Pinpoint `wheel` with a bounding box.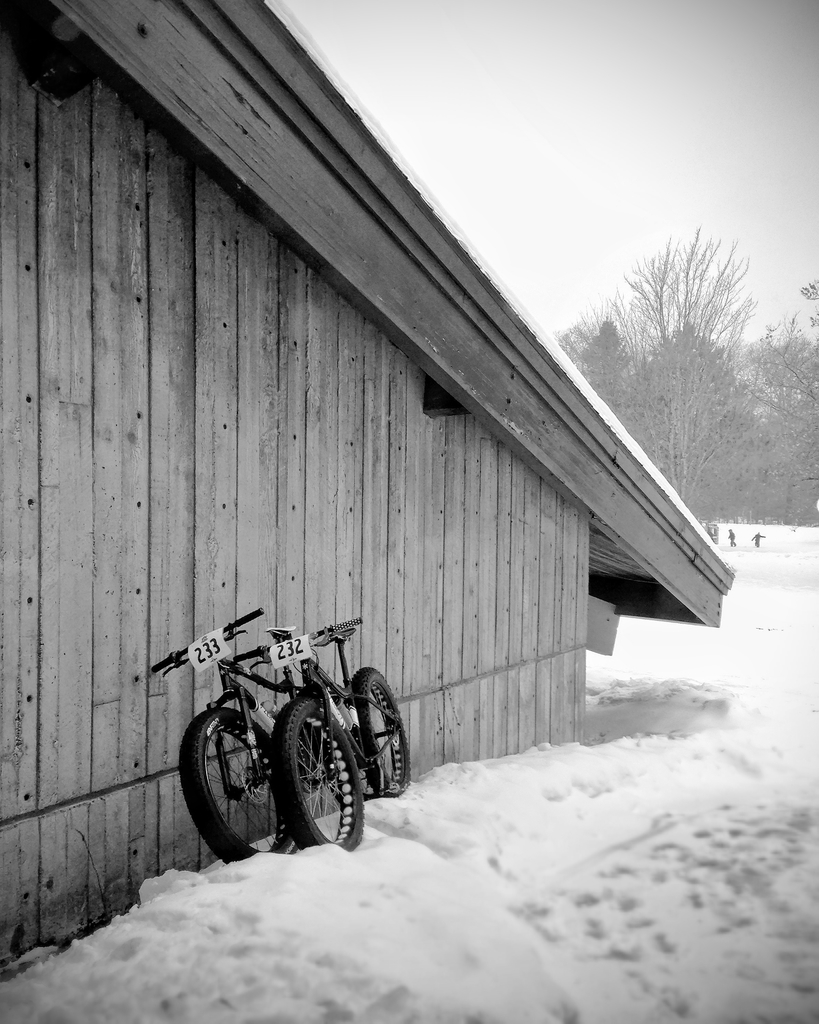
<box>181,704,288,868</box>.
